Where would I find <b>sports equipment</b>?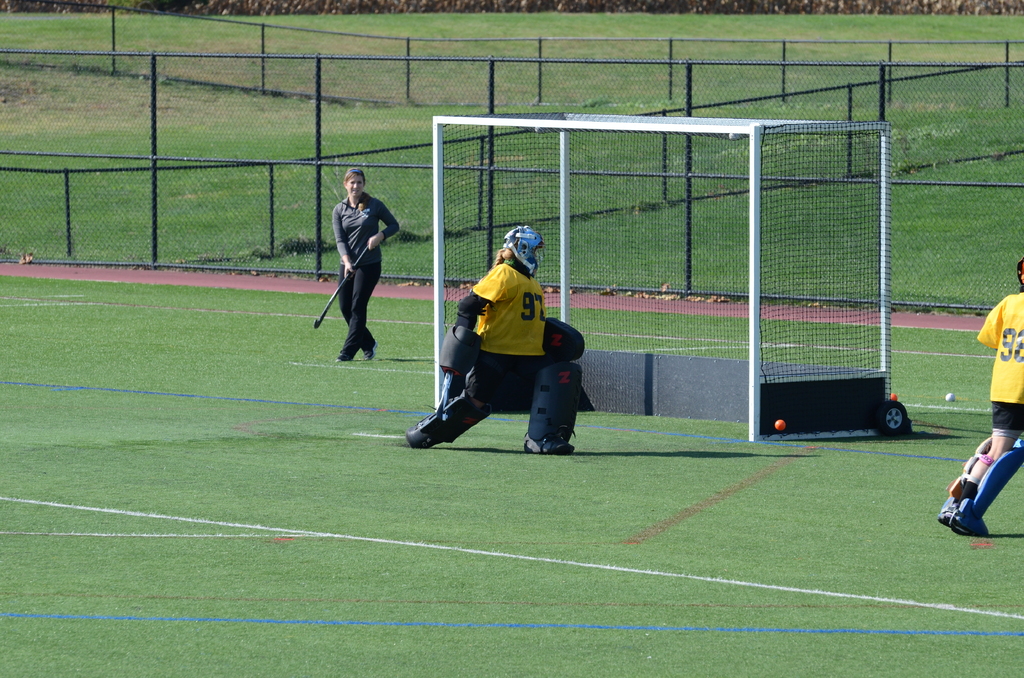
At 941:431:1023:531.
